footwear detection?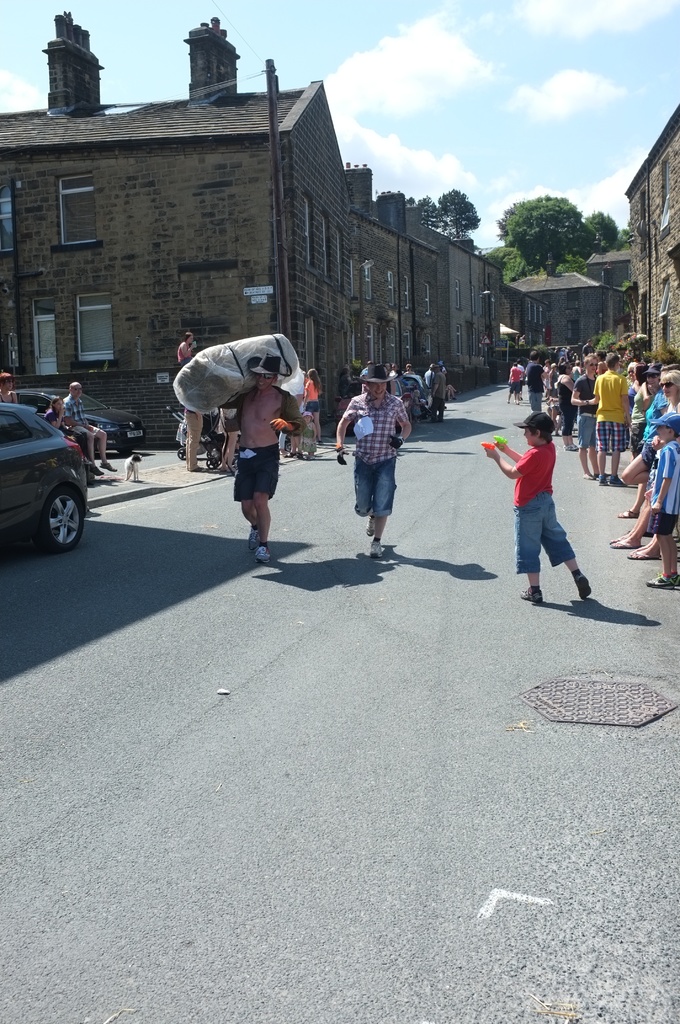
611/470/627/486
